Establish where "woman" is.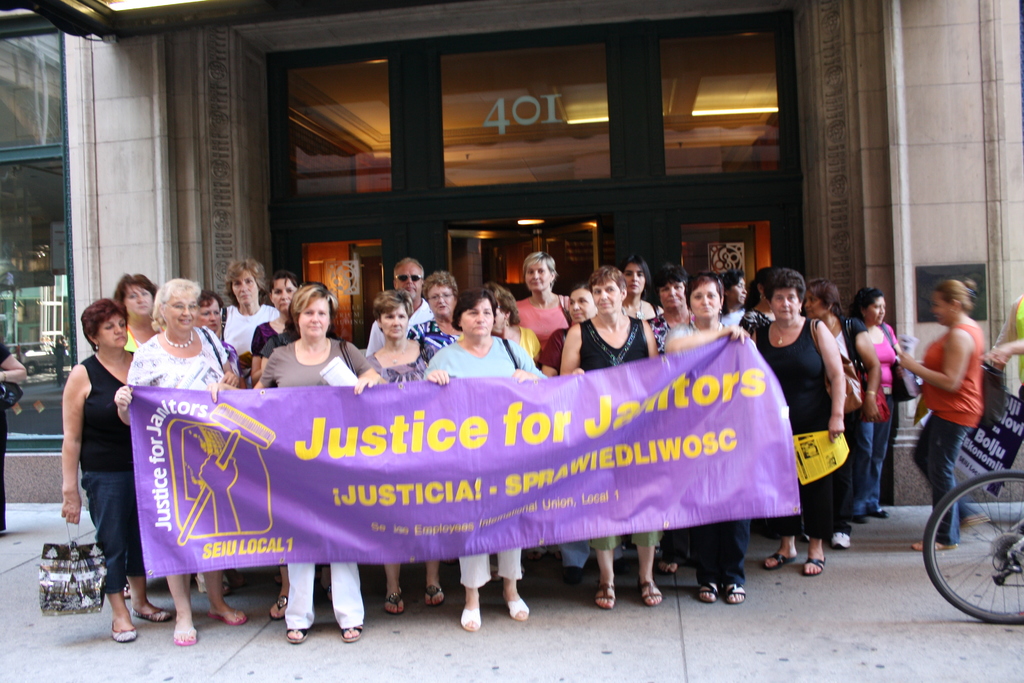
Established at (left=248, top=268, right=307, bottom=393).
